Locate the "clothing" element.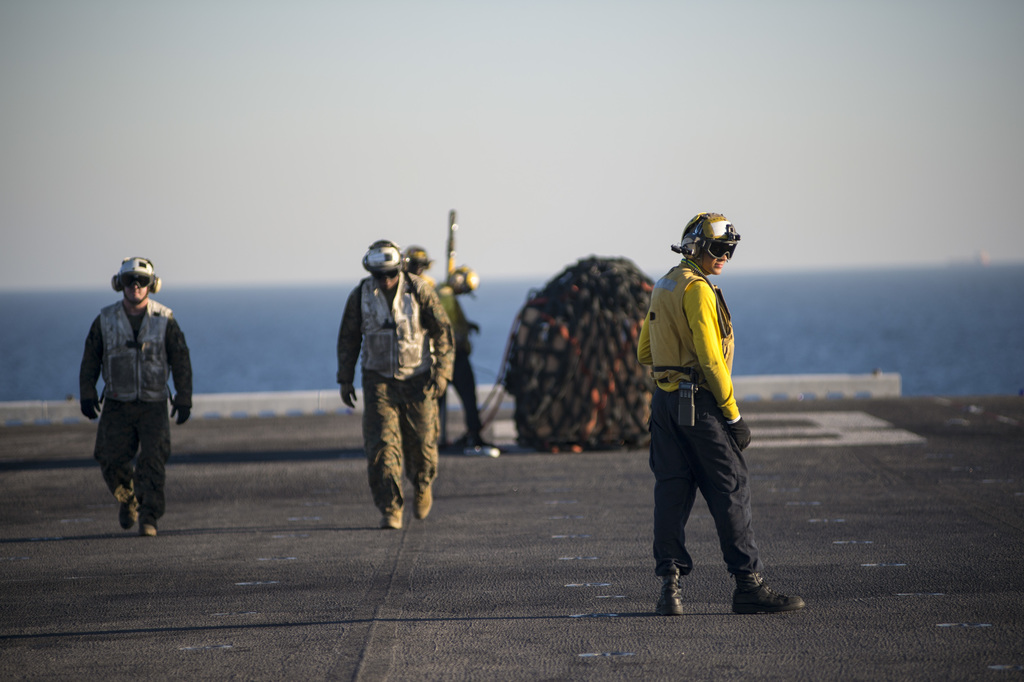
Element bbox: BBox(336, 266, 456, 512).
